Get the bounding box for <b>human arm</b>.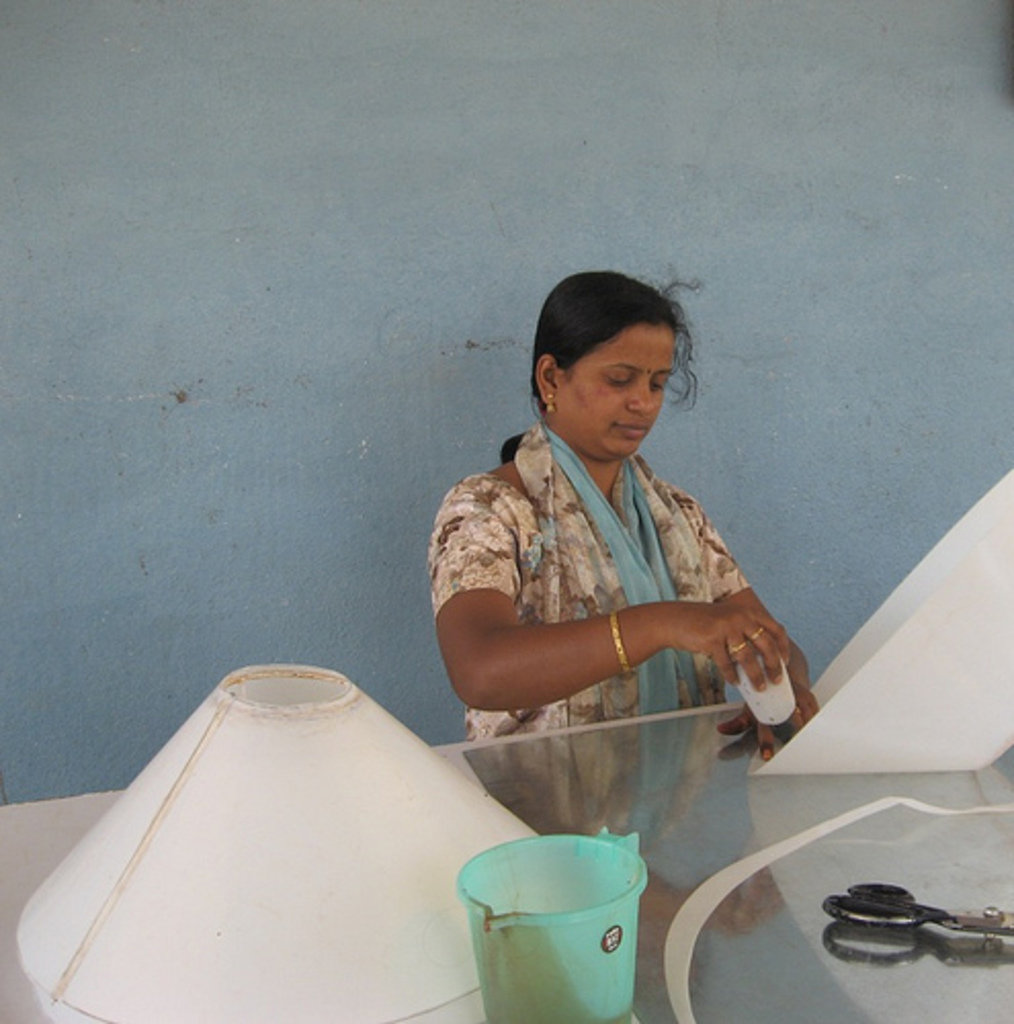
[459,494,783,737].
